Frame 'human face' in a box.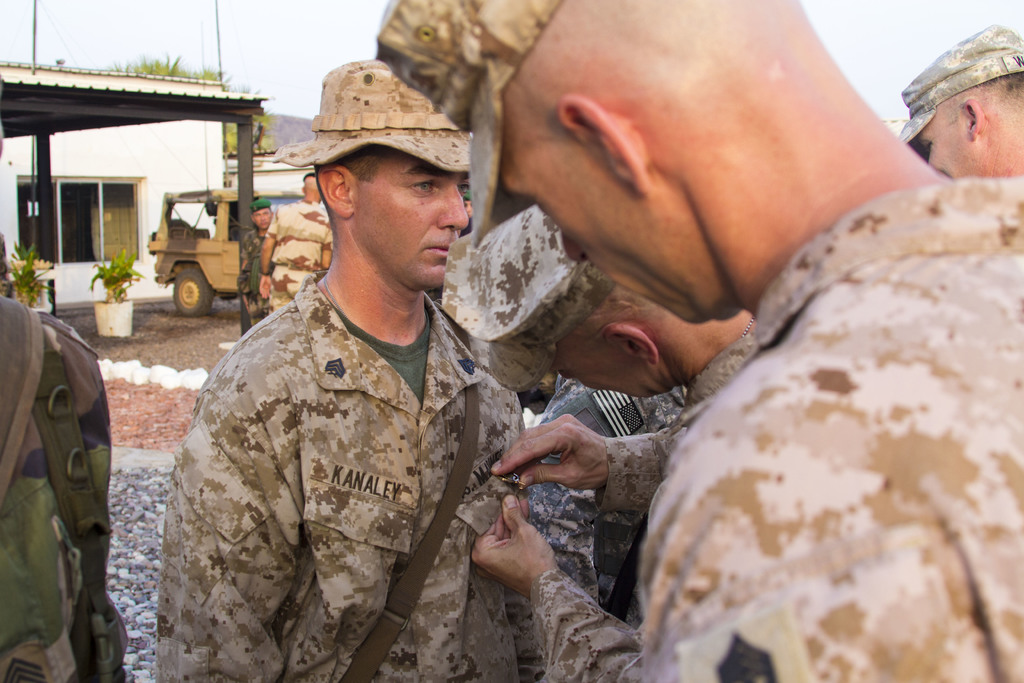
left=355, top=160, right=467, bottom=286.
